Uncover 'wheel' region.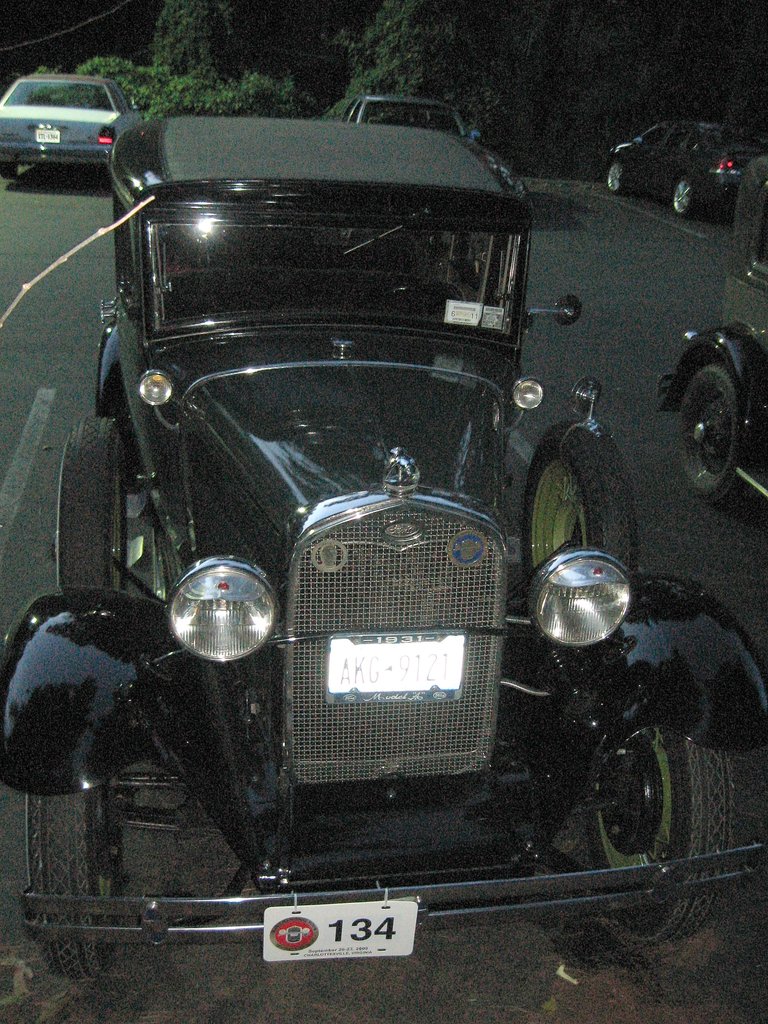
Uncovered: [x1=609, y1=731, x2=693, y2=868].
